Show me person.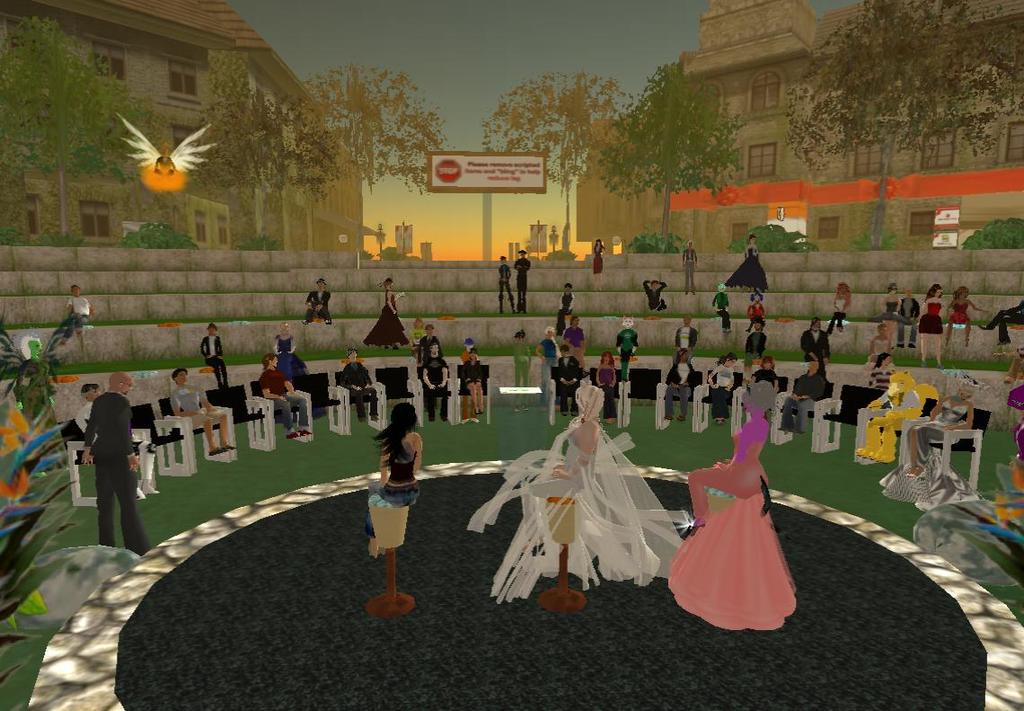
person is here: <bbox>555, 279, 572, 318</bbox>.
